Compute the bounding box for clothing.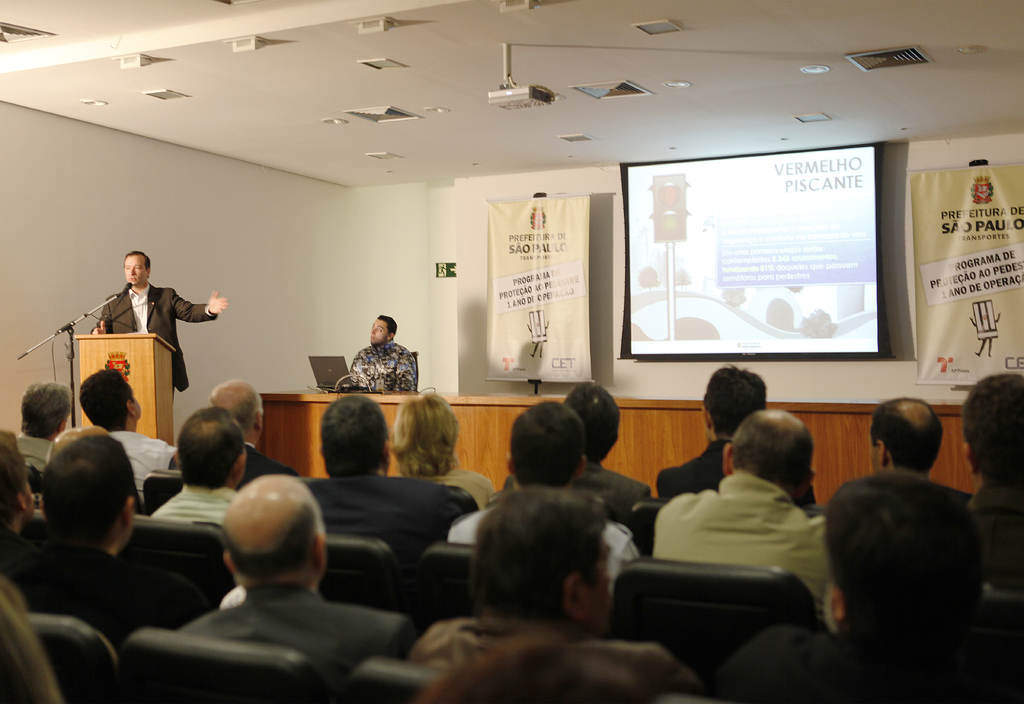
crop(347, 344, 414, 386).
